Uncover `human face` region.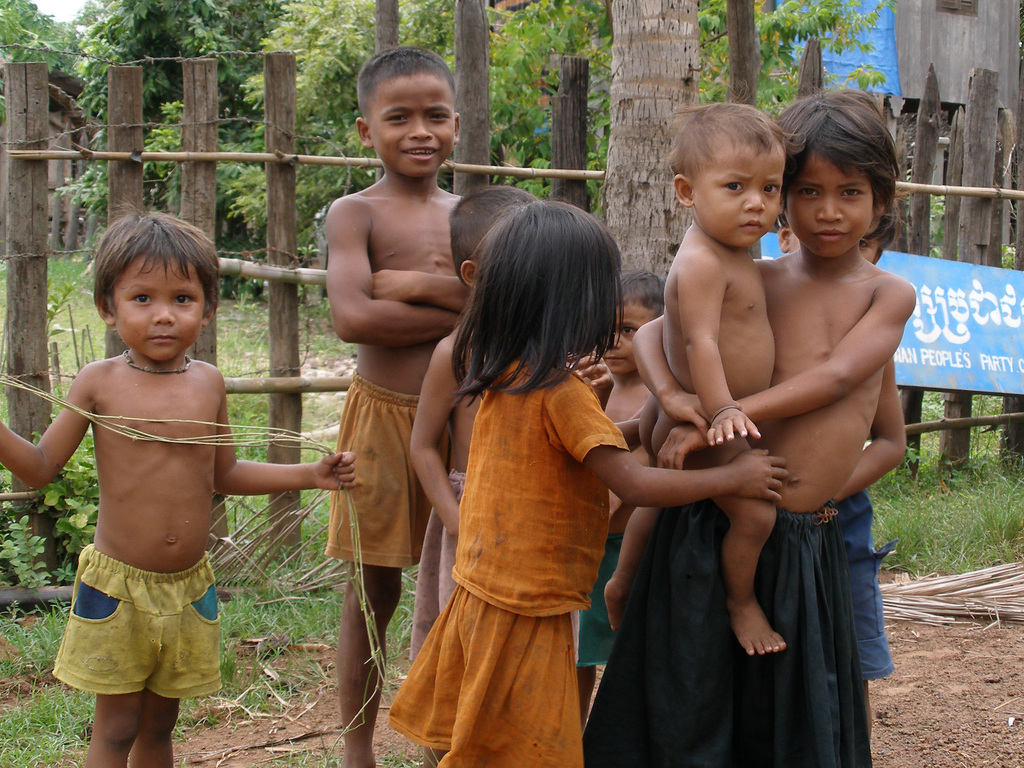
Uncovered: (109, 257, 207, 366).
